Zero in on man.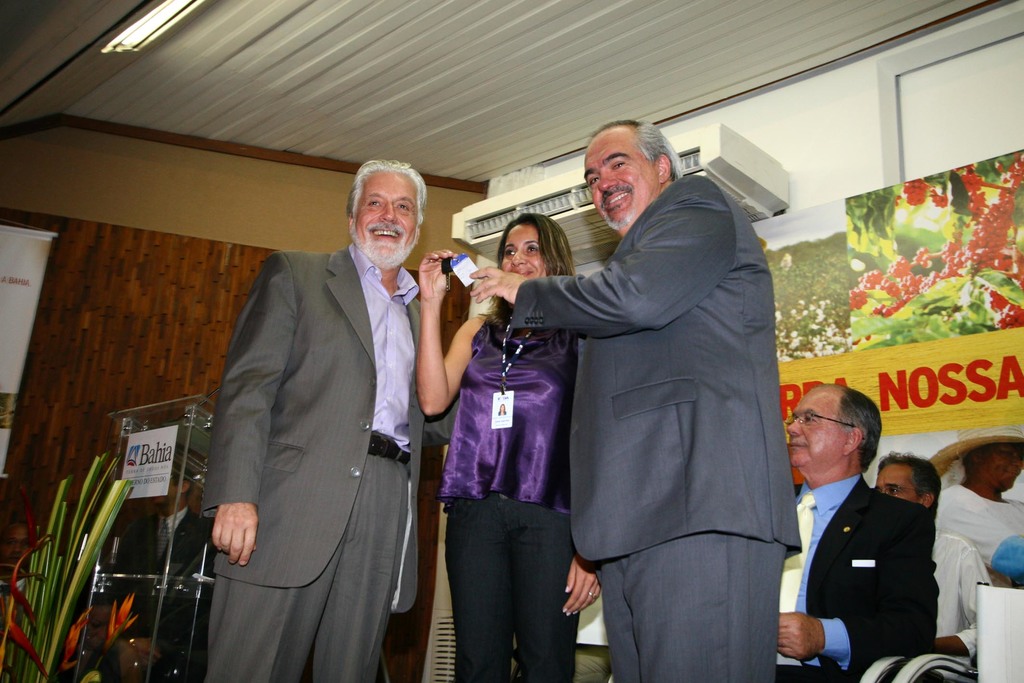
Zeroed in: region(874, 457, 992, 652).
